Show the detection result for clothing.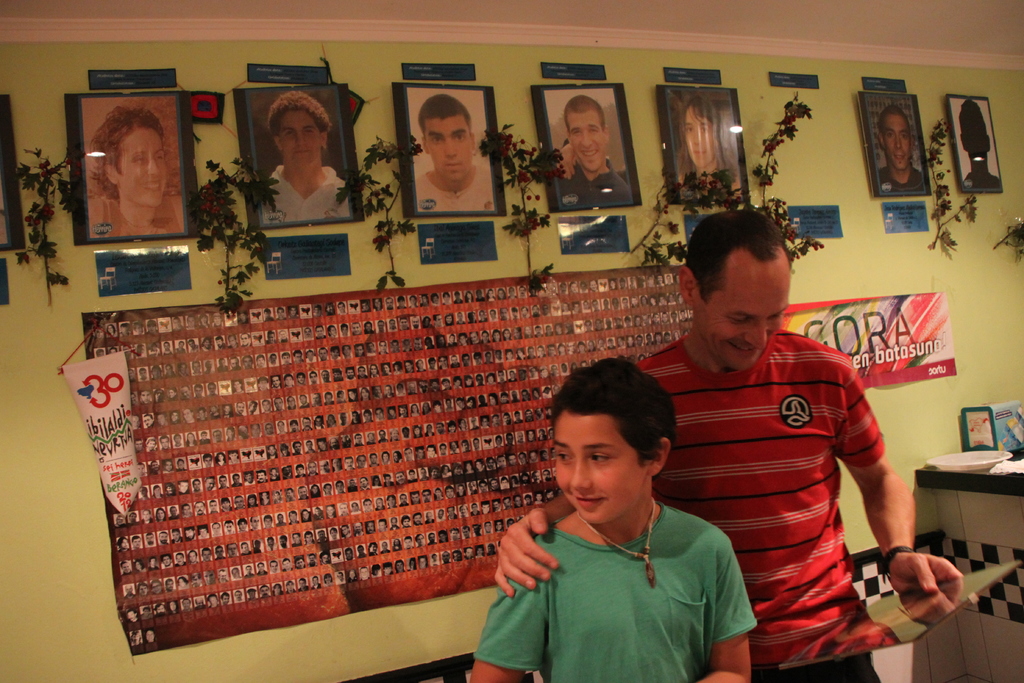
{"x1": 634, "y1": 327, "x2": 885, "y2": 682}.
